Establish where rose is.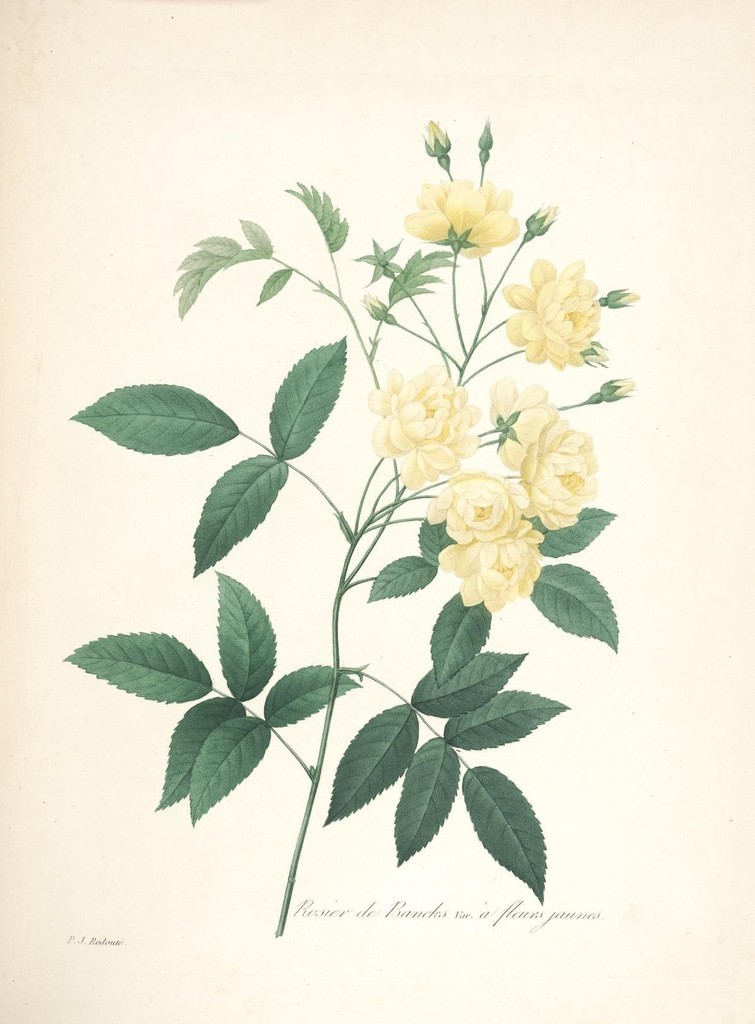
Established at locate(504, 259, 609, 371).
